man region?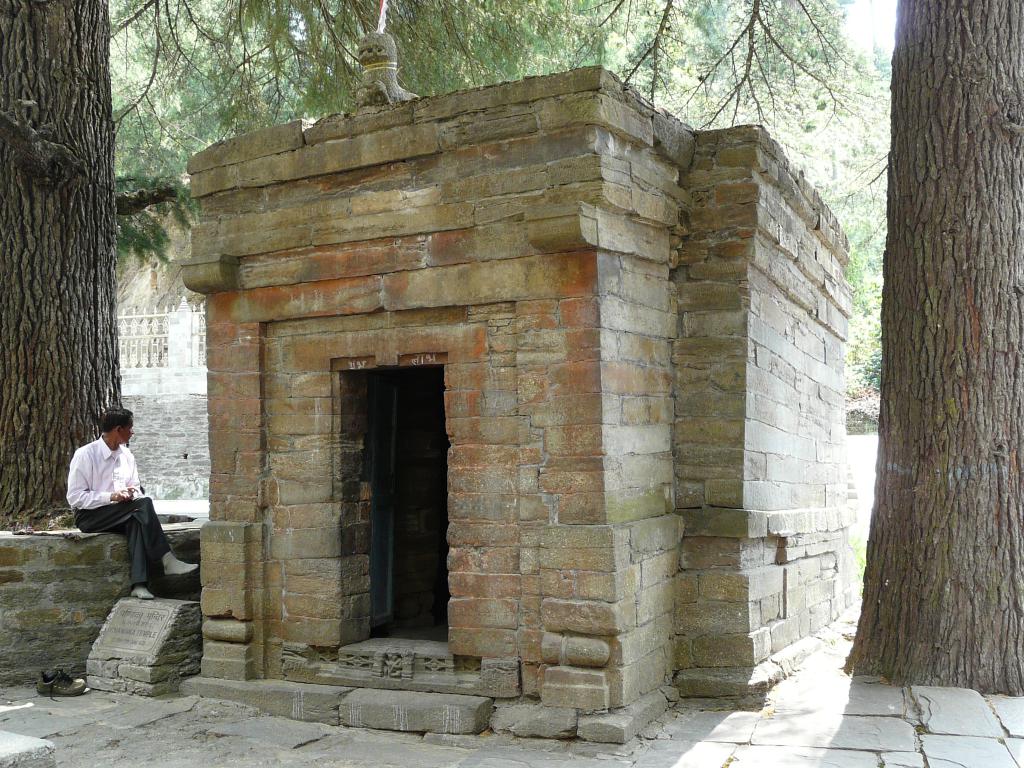
box(58, 405, 182, 605)
